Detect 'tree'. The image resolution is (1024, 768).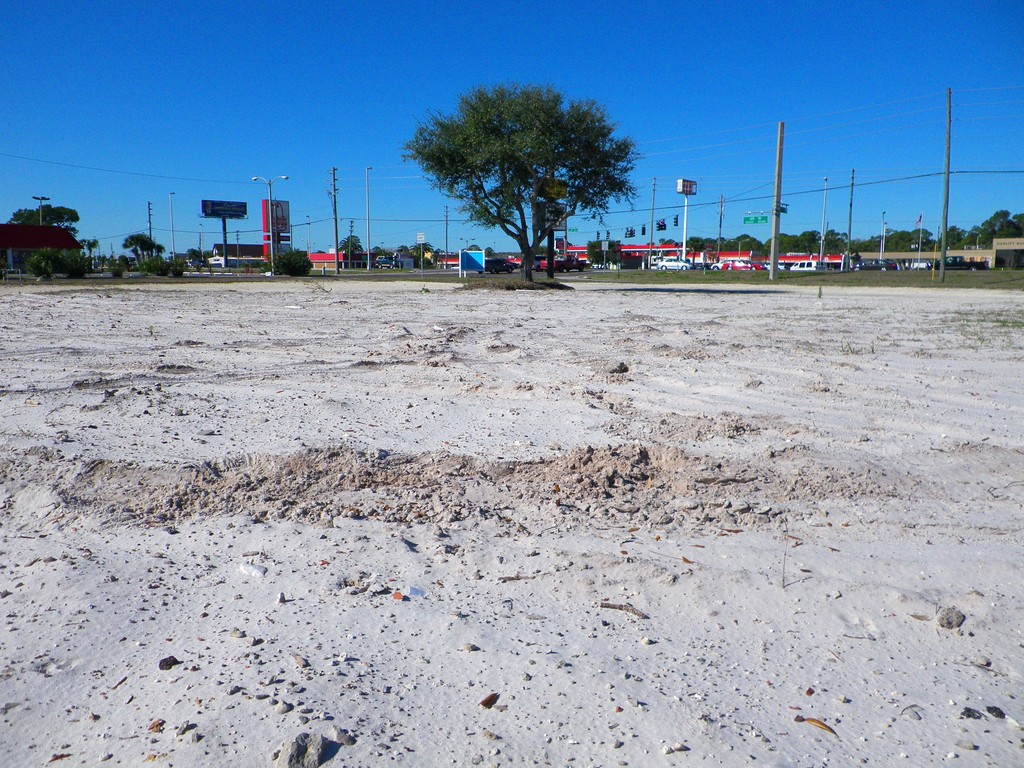
x1=185 y1=246 x2=204 y2=273.
